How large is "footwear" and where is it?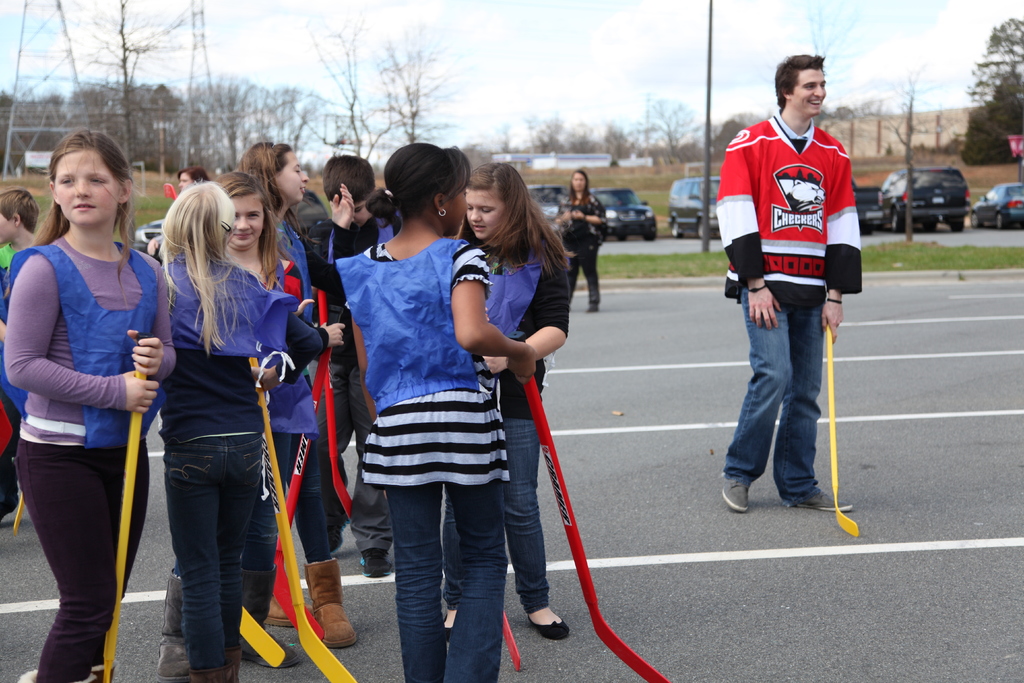
Bounding box: l=307, t=554, r=359, b=649.
